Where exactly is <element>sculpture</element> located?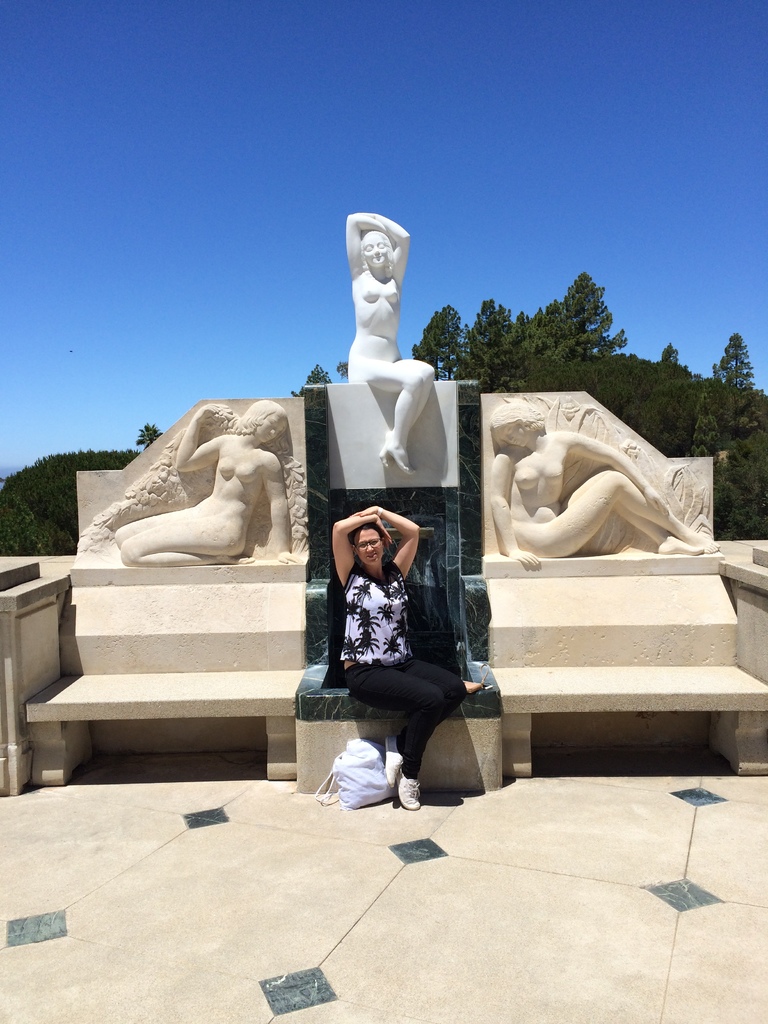
Its bounding box is 127 415 302 573.
